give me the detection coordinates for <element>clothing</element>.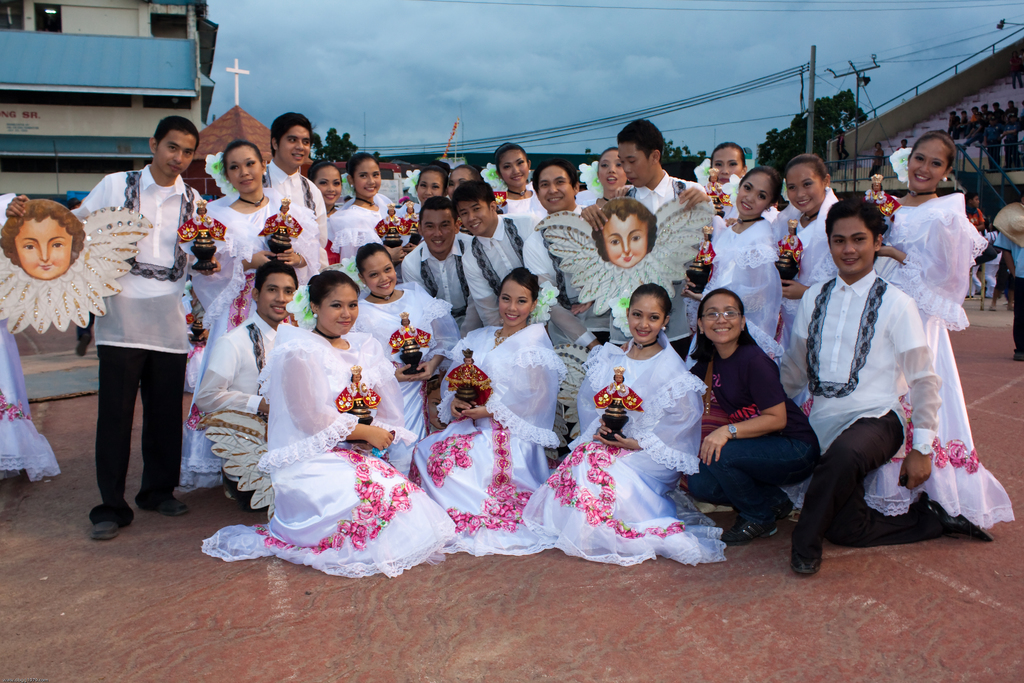
l=694, t=217, r=791, b=349.
